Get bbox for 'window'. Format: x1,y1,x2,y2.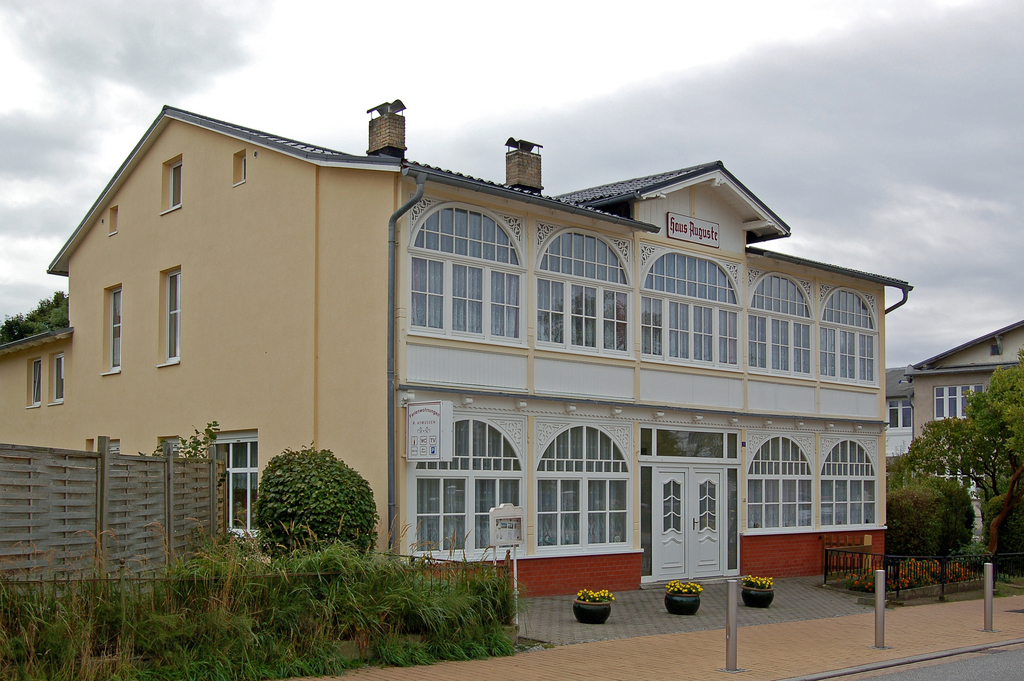
820,289,881,391.
